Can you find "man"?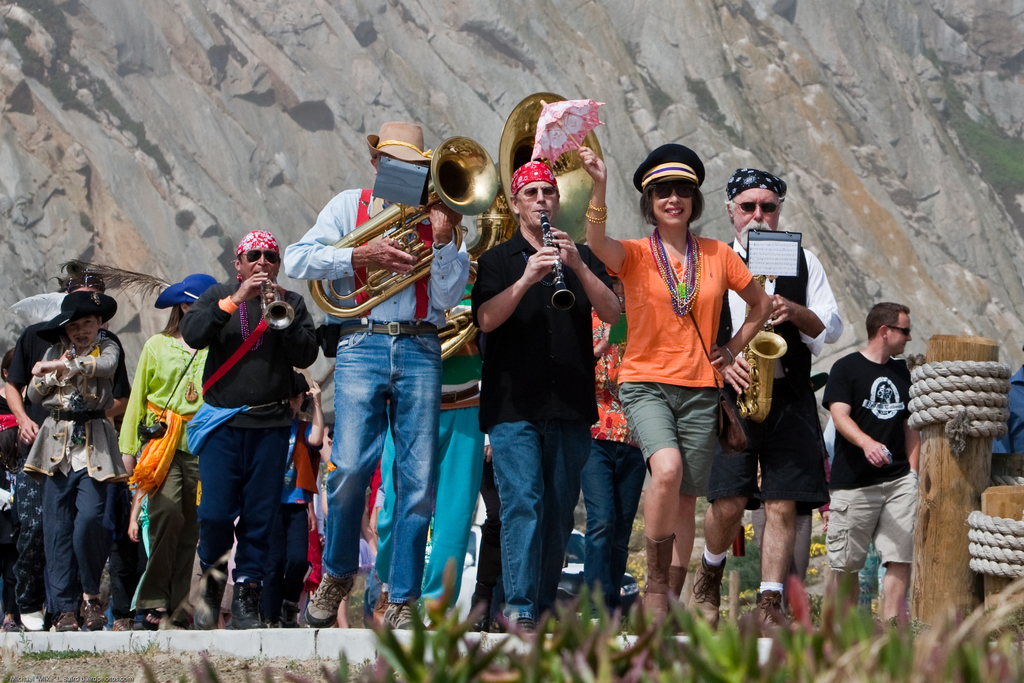
Yes, bounding box: l=820, t=301, r=920, b=666.
